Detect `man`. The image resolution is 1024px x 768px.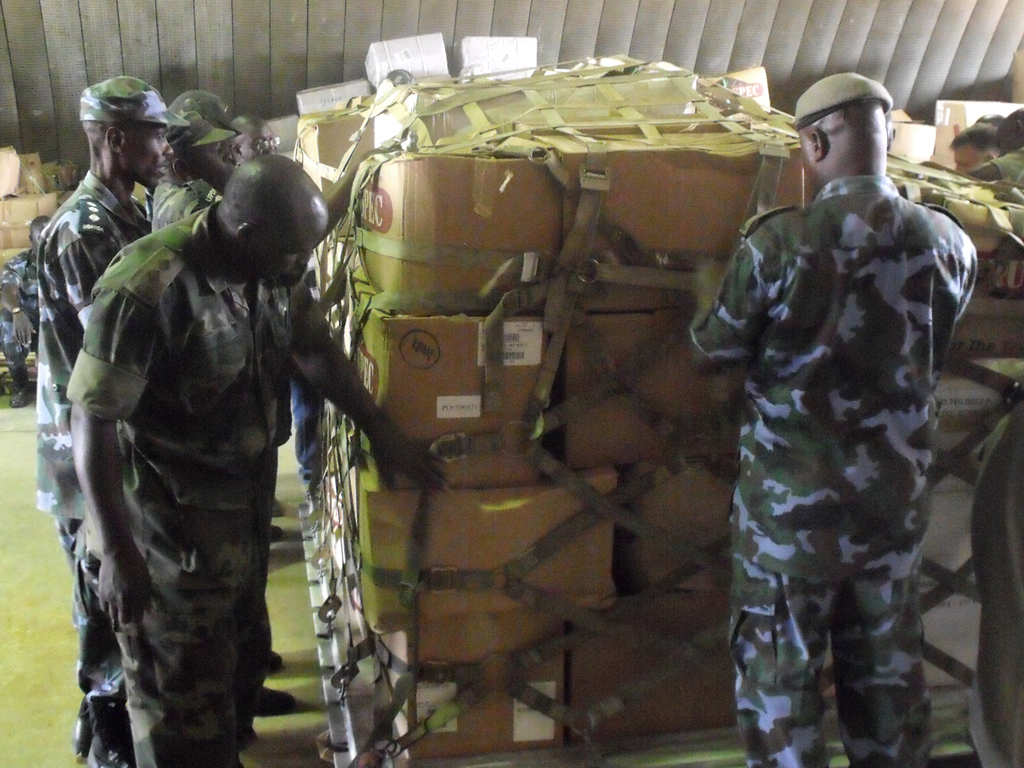
(688, 57, 987, 756).
